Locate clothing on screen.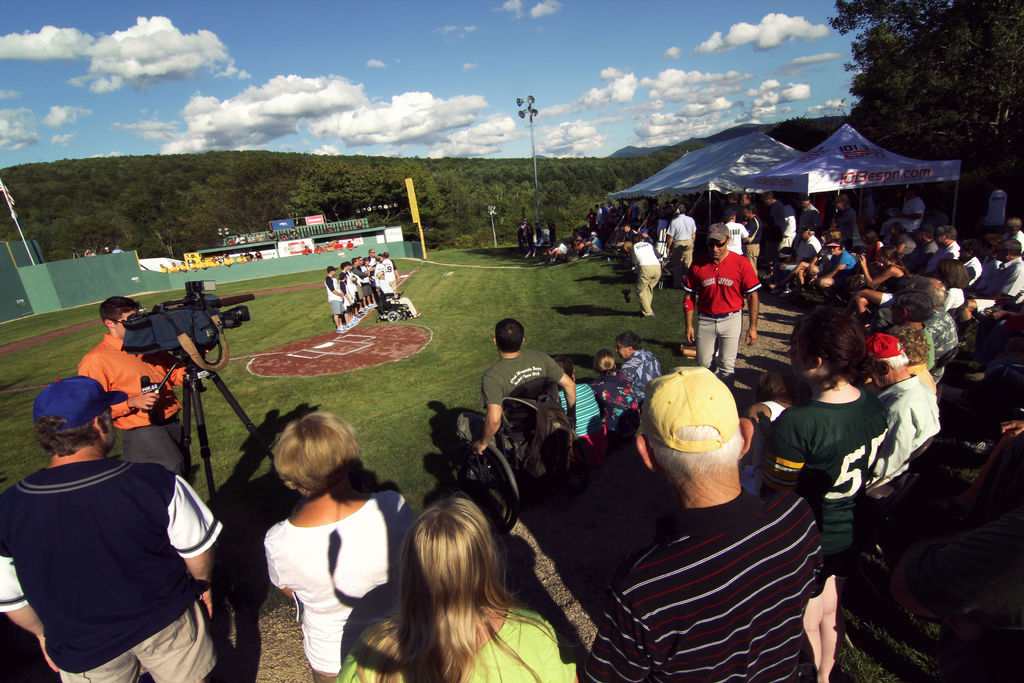
On screen at [x1=917, y1=304, x2=961, y2=366].
